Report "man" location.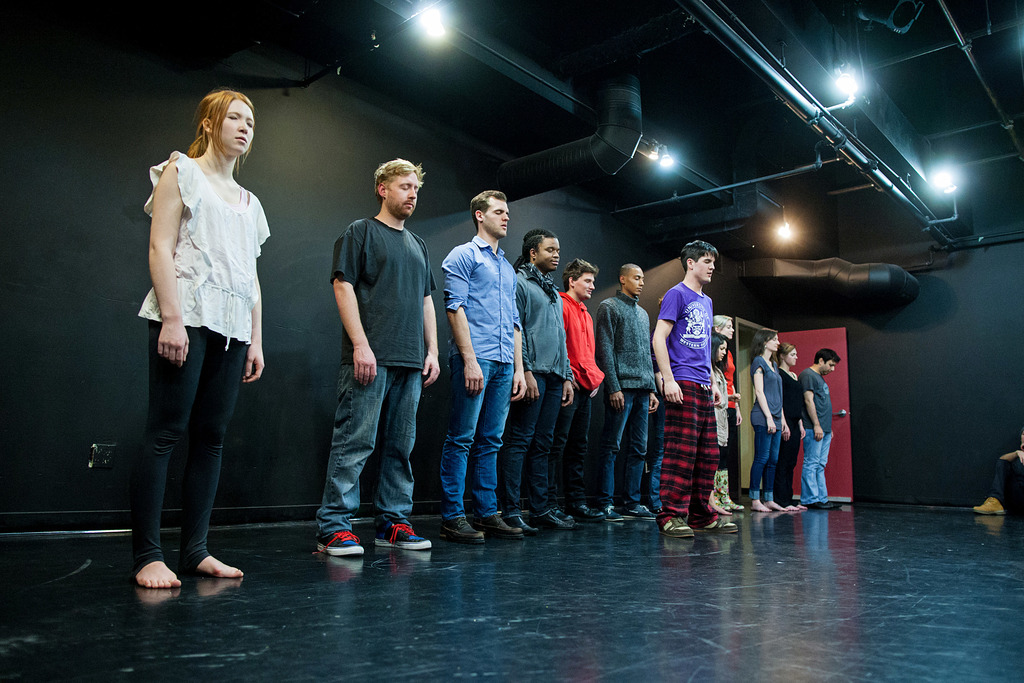
Report: {"x1": 436, "y1": 186, "x2": 529, "y2": 543}.
